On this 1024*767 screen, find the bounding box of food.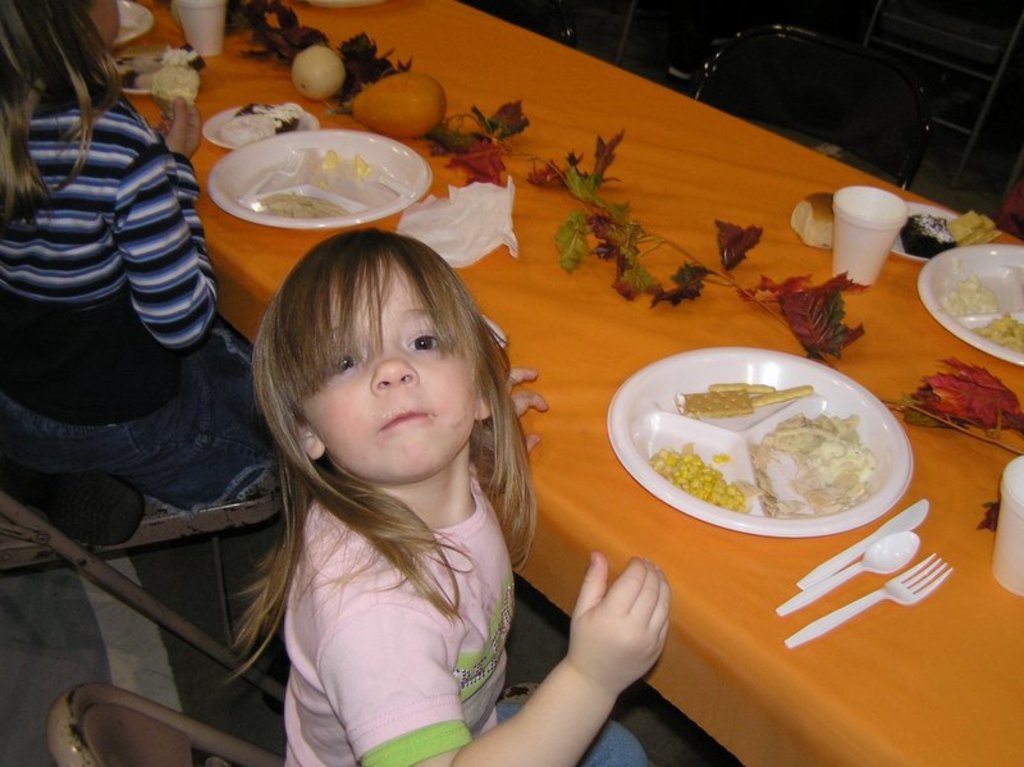
Bounding box: [289,41,346,101].
